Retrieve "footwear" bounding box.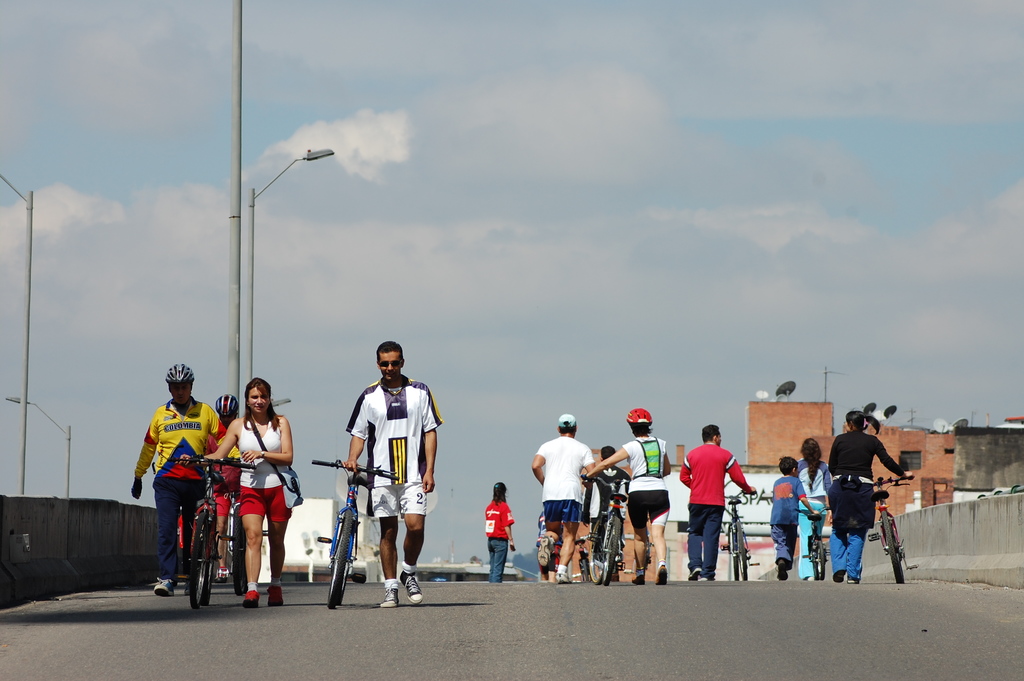
Bounding box: box=[268, 586, 283, 608].
